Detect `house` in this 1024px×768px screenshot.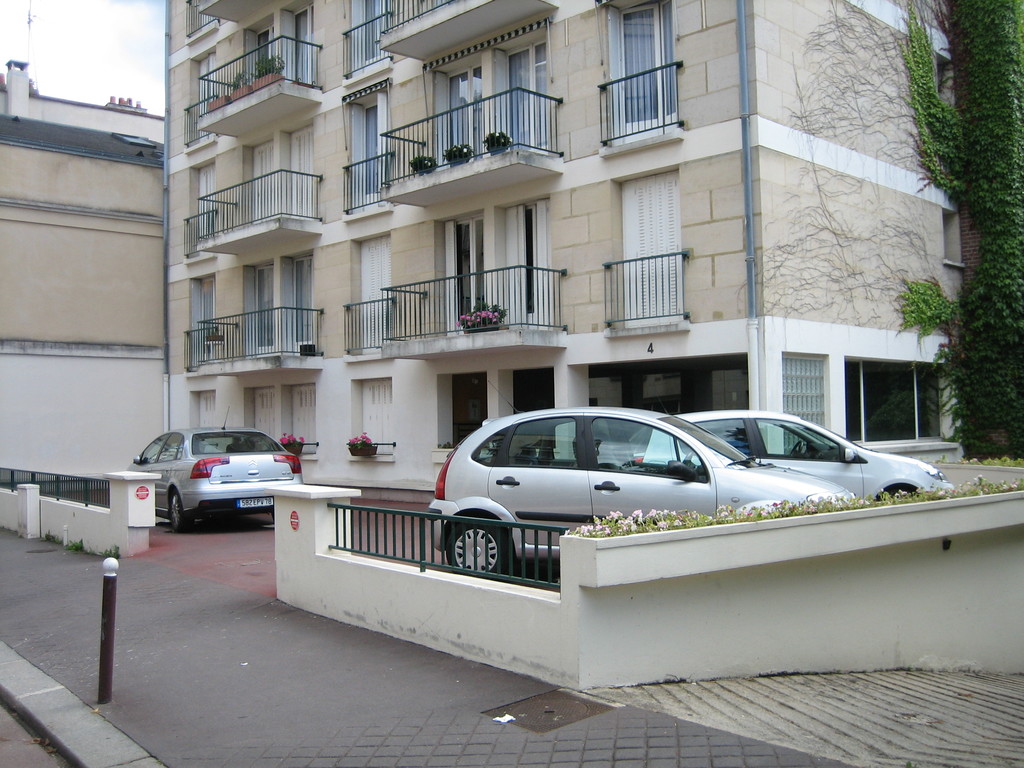
Detection: <box>0,61,175,504</box>.
